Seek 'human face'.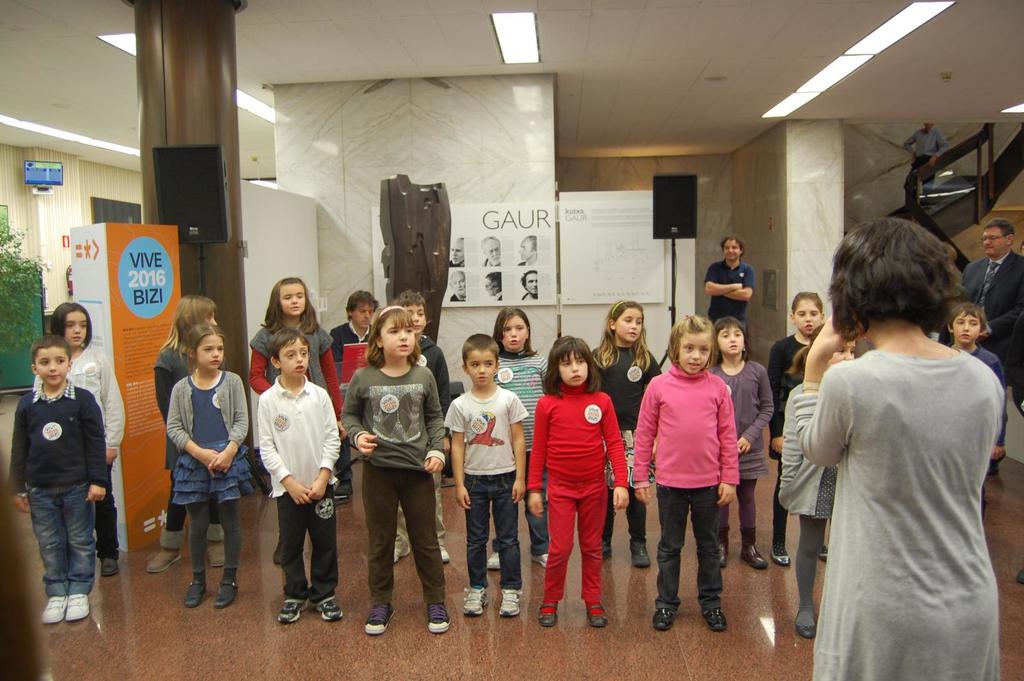
[left=679, top=333, right=710, bottom=374].
